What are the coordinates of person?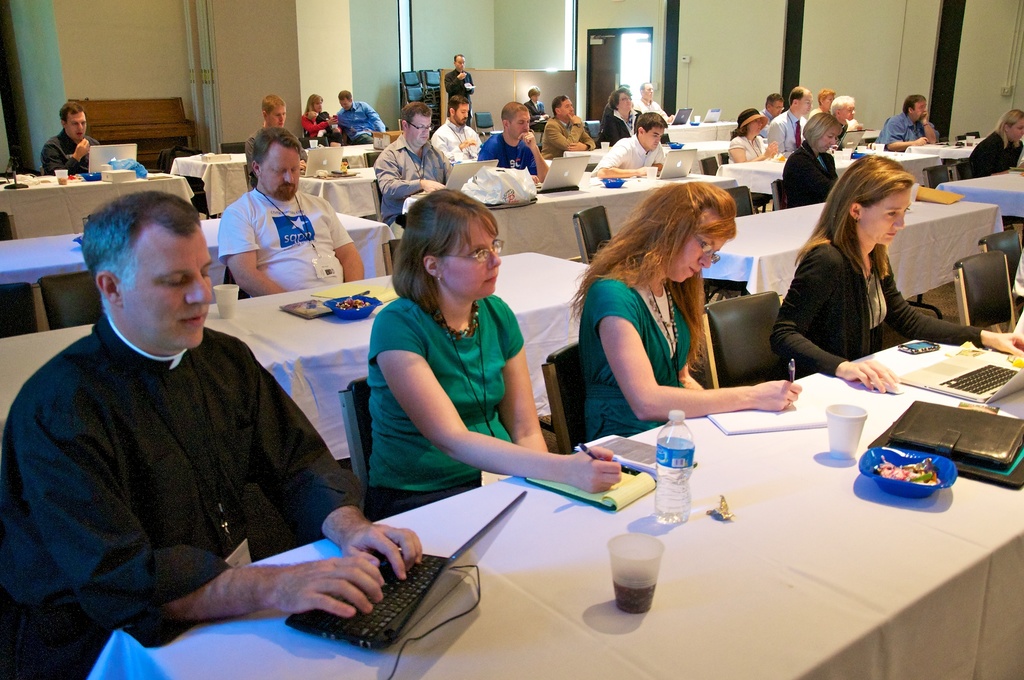
x1=776 y1=103 x2=852 y2=208.
